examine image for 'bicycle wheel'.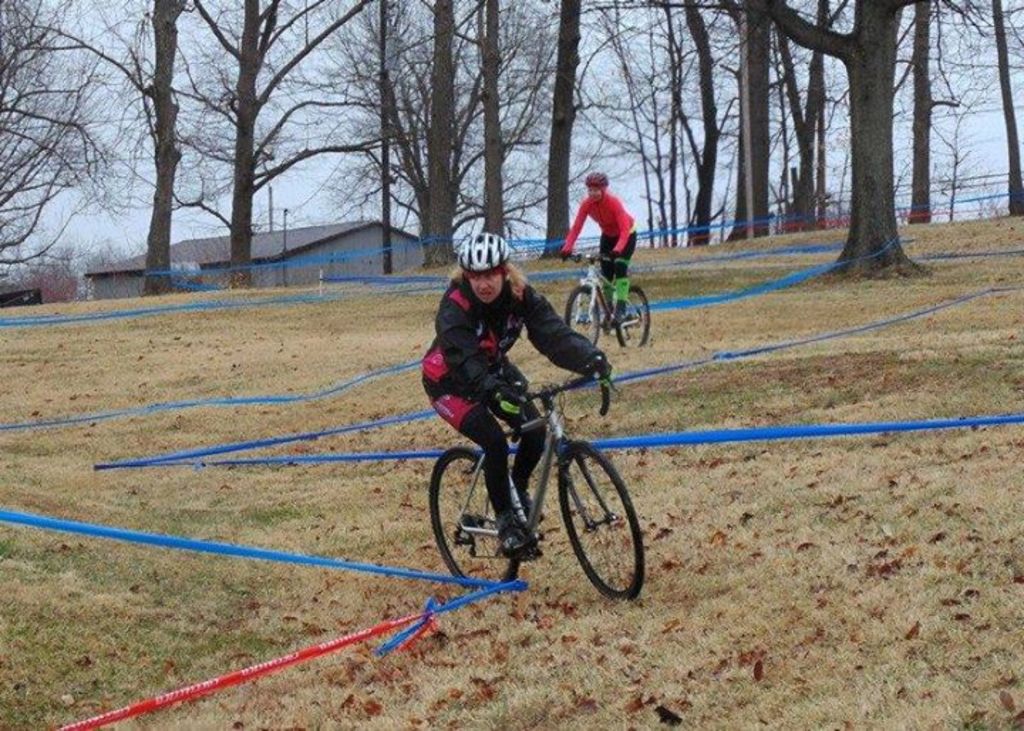
Examination result: x1=428 y1=445 x2=523 y2=593.
